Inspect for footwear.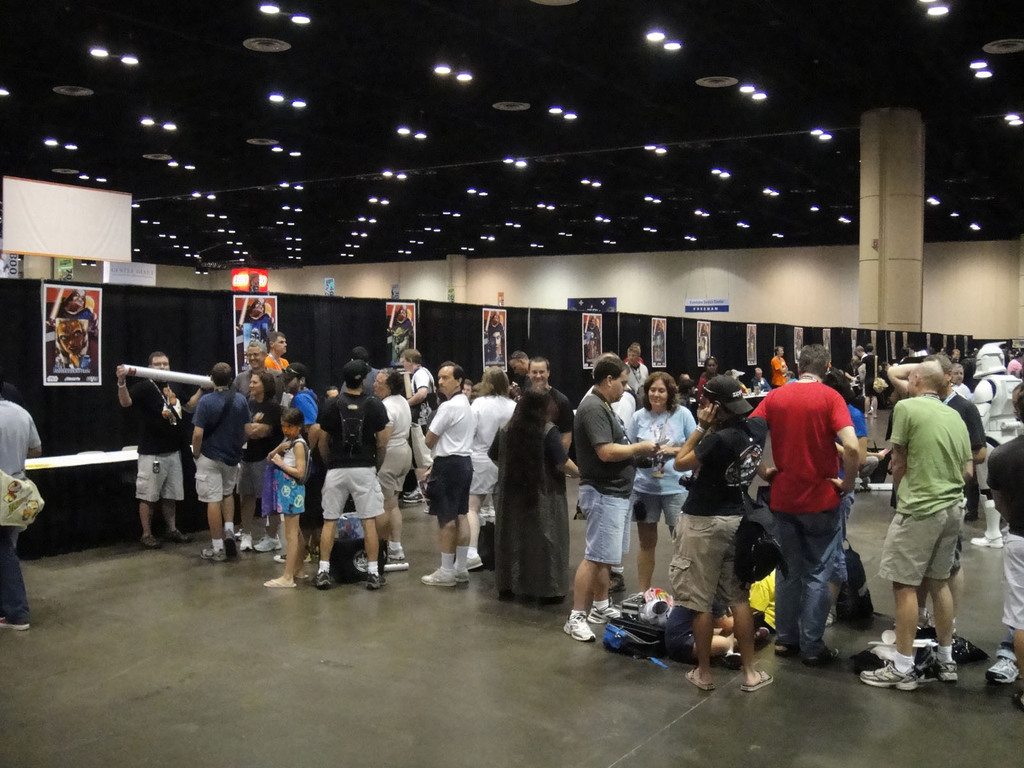
Inspection: Rect(971, 537, 1004, 549).
